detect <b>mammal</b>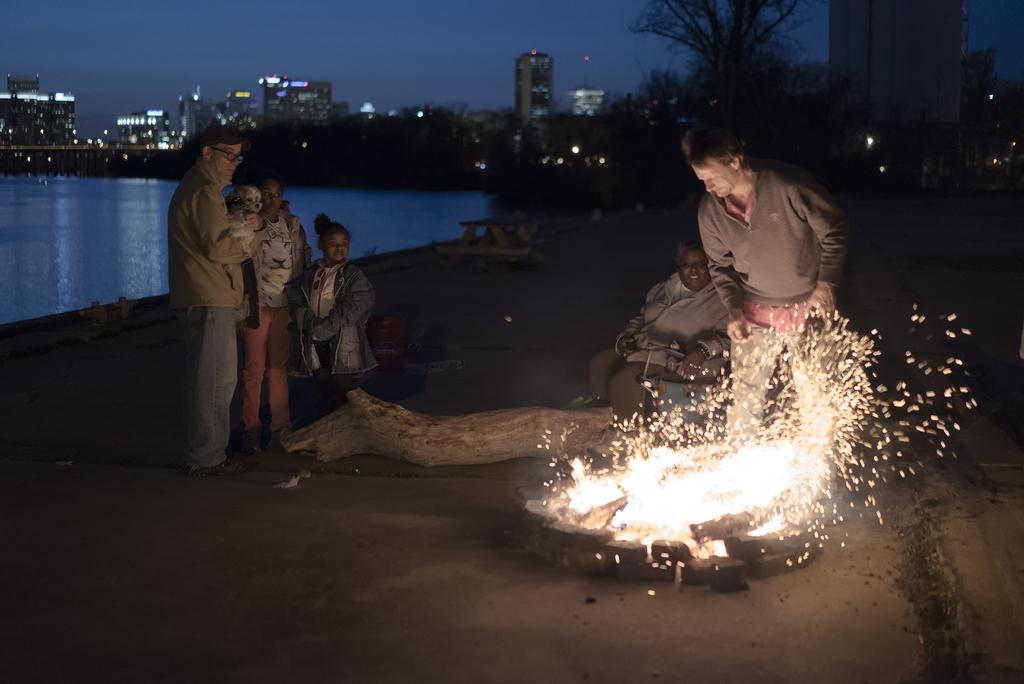
Rect(168, 130, 269, 478)
